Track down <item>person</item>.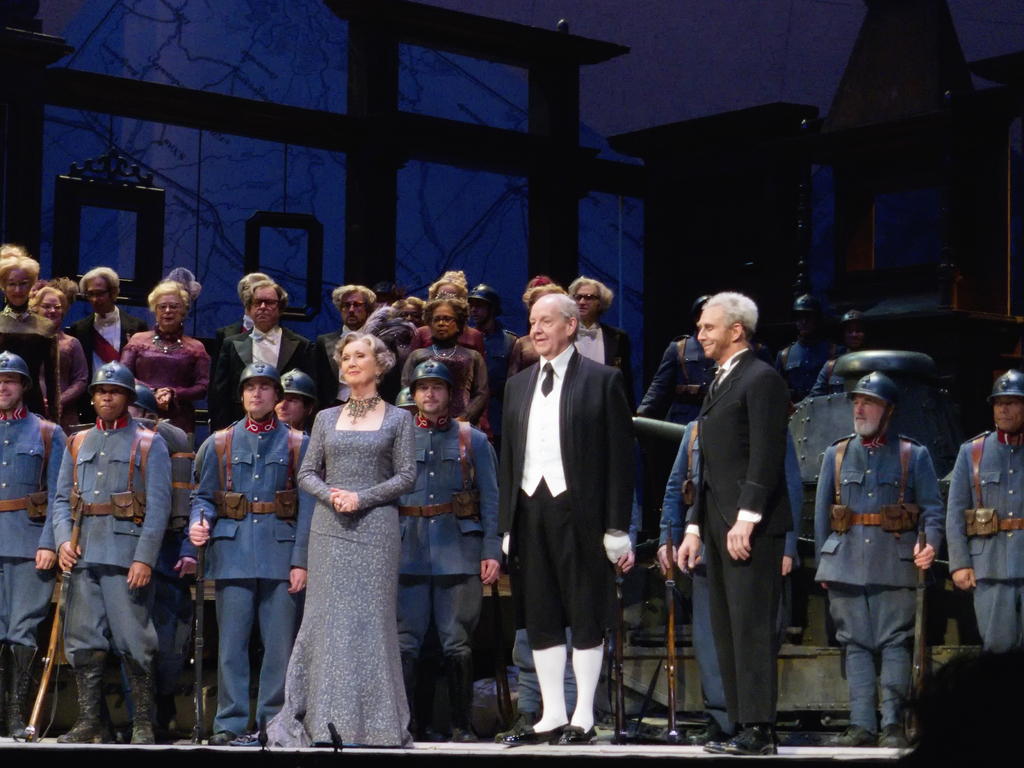
Tracked to bbox=(896, 637, 1023, 767).
